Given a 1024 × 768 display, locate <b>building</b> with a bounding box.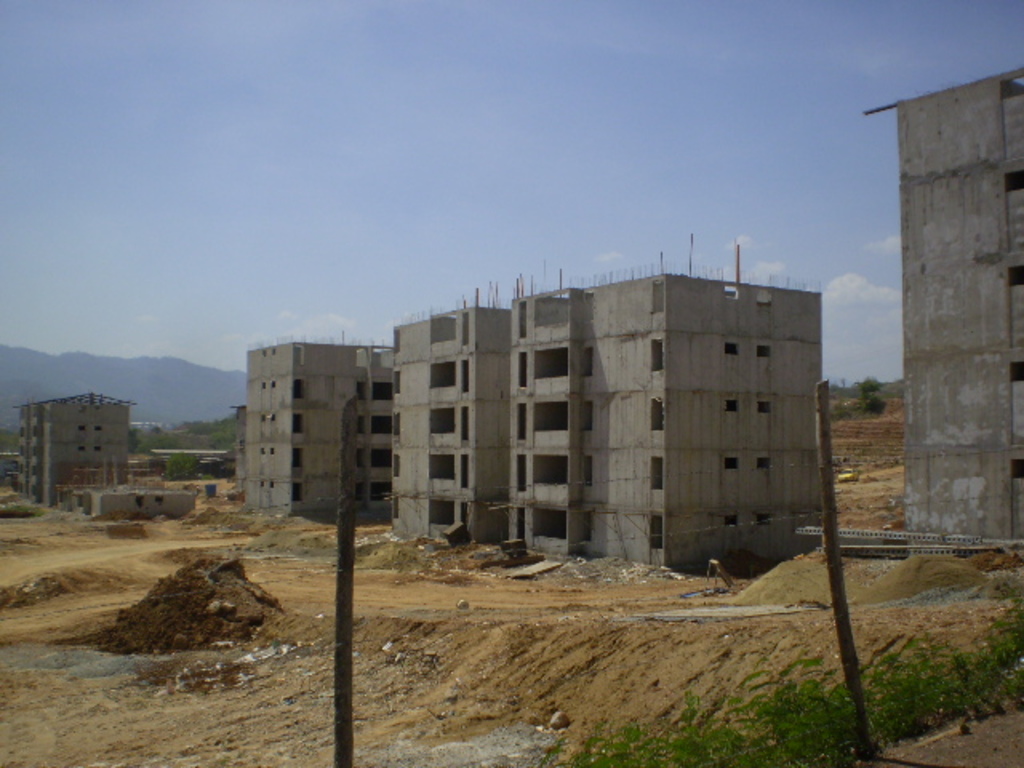
Located: pyautogui.locateOnScreen(870, 66, 1022, 534).
